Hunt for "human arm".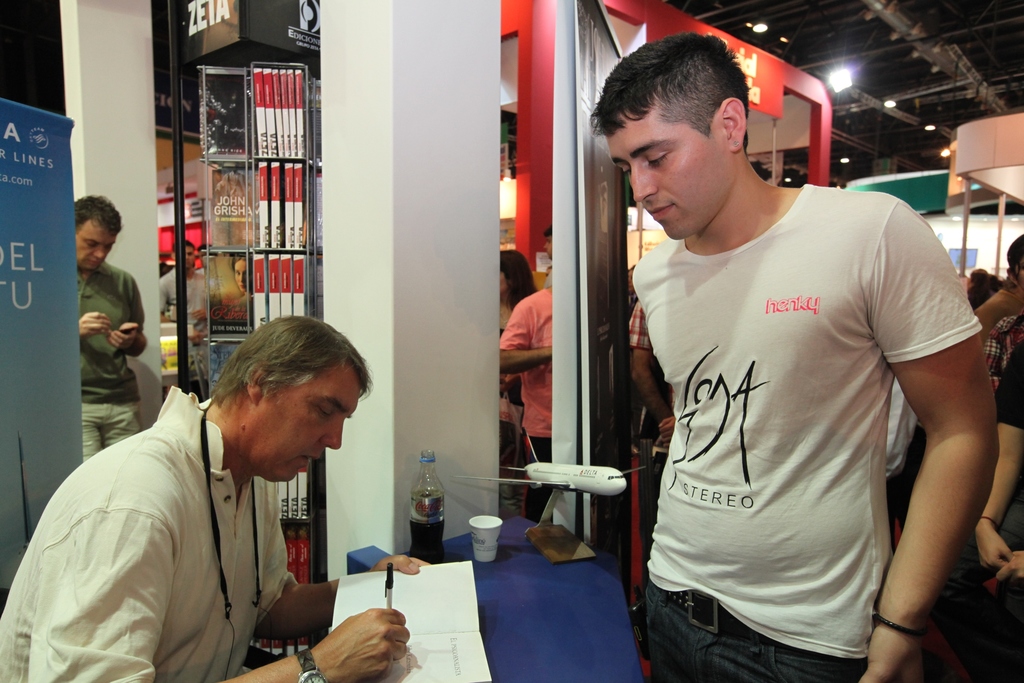
Hunted down at <bbox>260, 546, 433, 646</bbox>.
